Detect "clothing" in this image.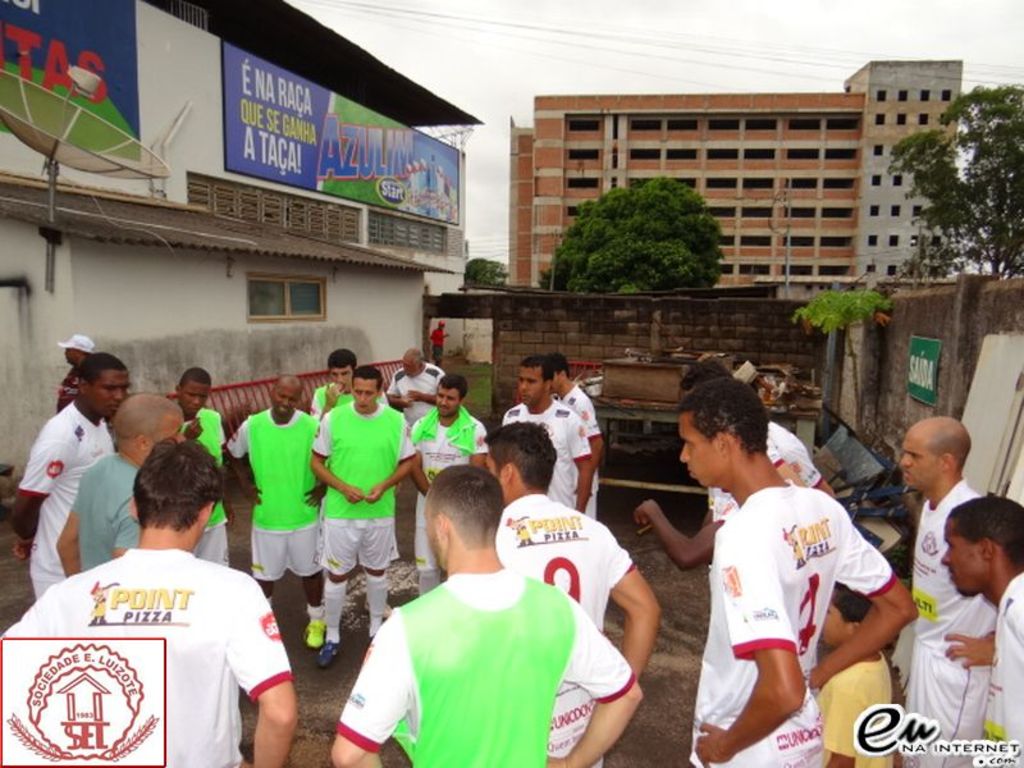
Detection: crop(818, 649, 890, 767).
